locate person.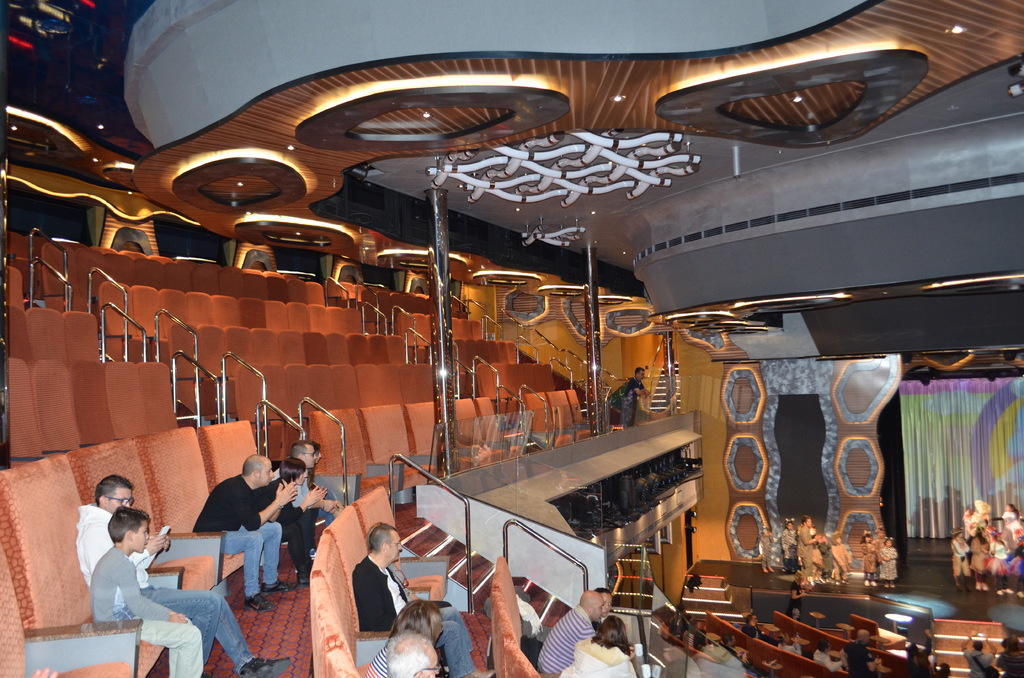
Bounding box: 278, 459, 319, 593.
